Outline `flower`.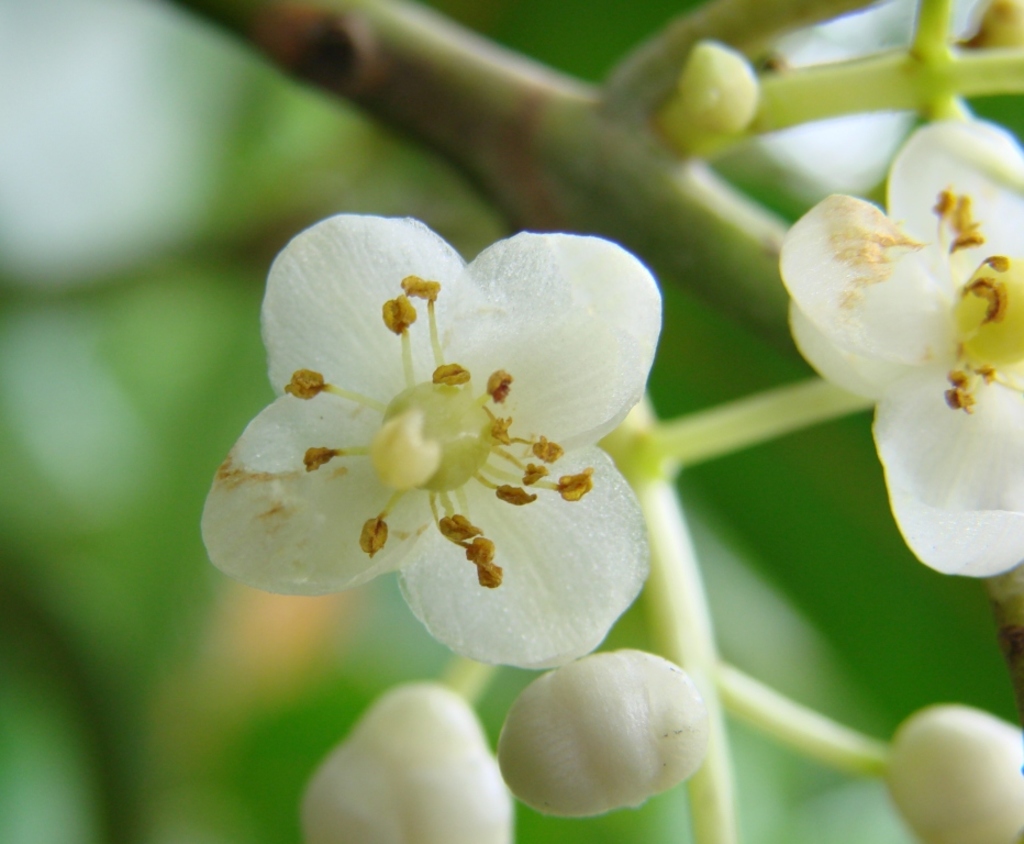
Outline: crop(202, 189, 703, 698).
